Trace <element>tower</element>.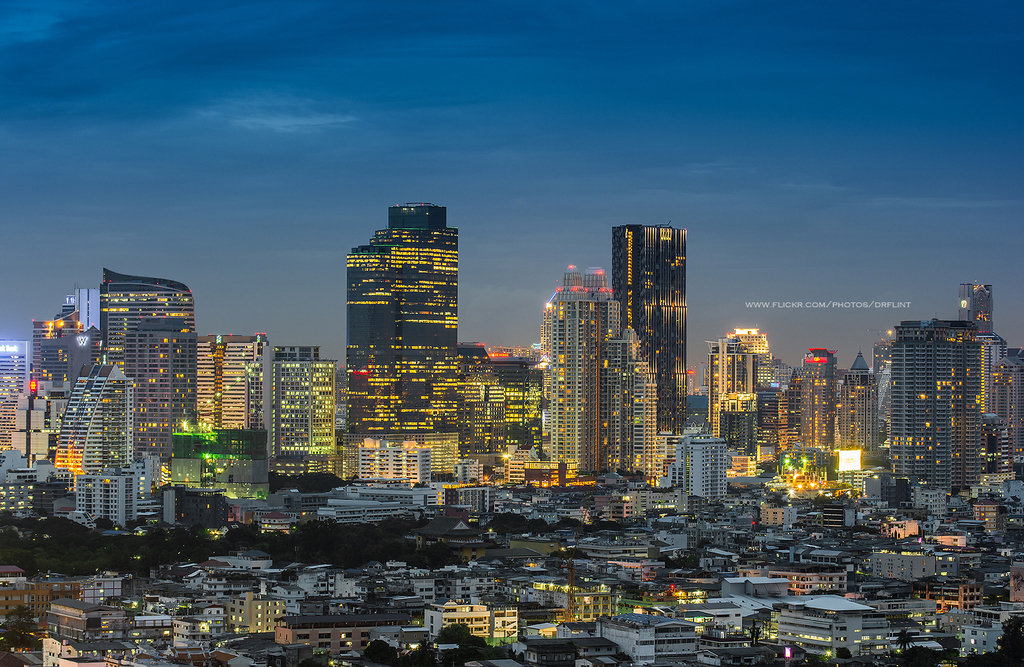
Traced to x1=31, y1=302, x2=105, y2=462.
